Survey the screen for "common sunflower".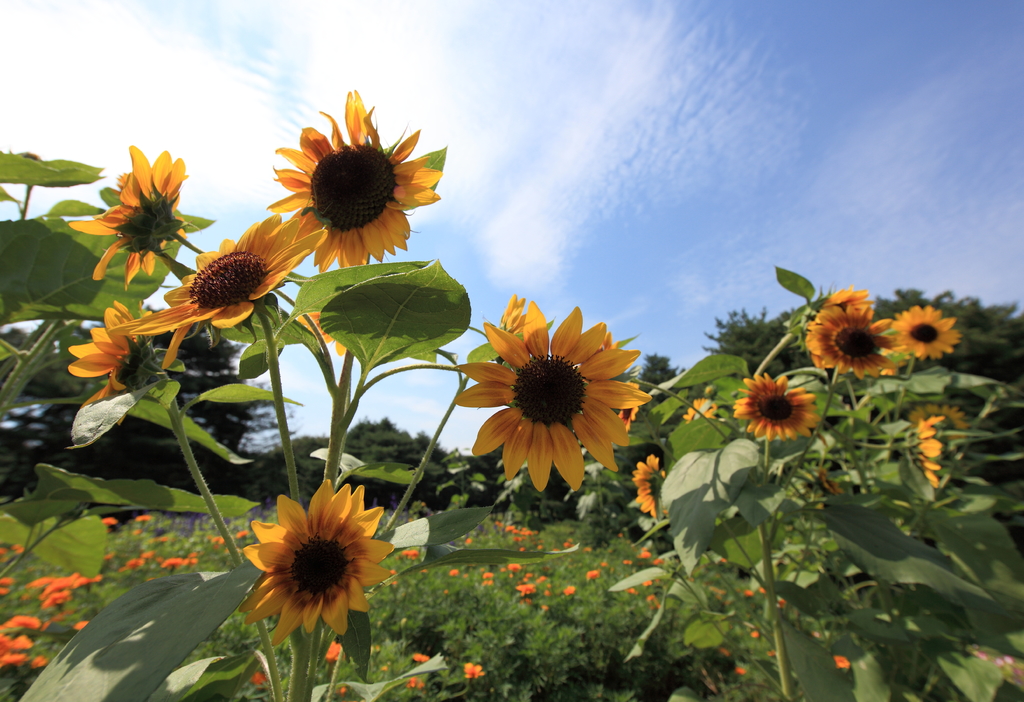
Survey found: locate(726, 363, 814, 436).
